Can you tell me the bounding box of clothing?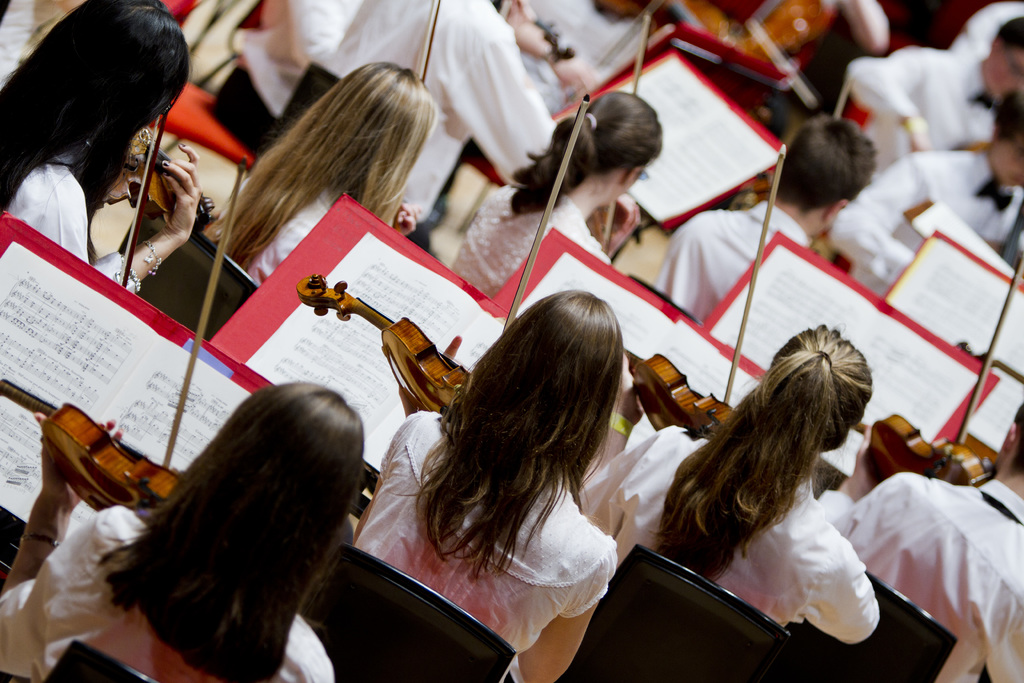
(x1=434, y1=163, x2=609, y2=299).
